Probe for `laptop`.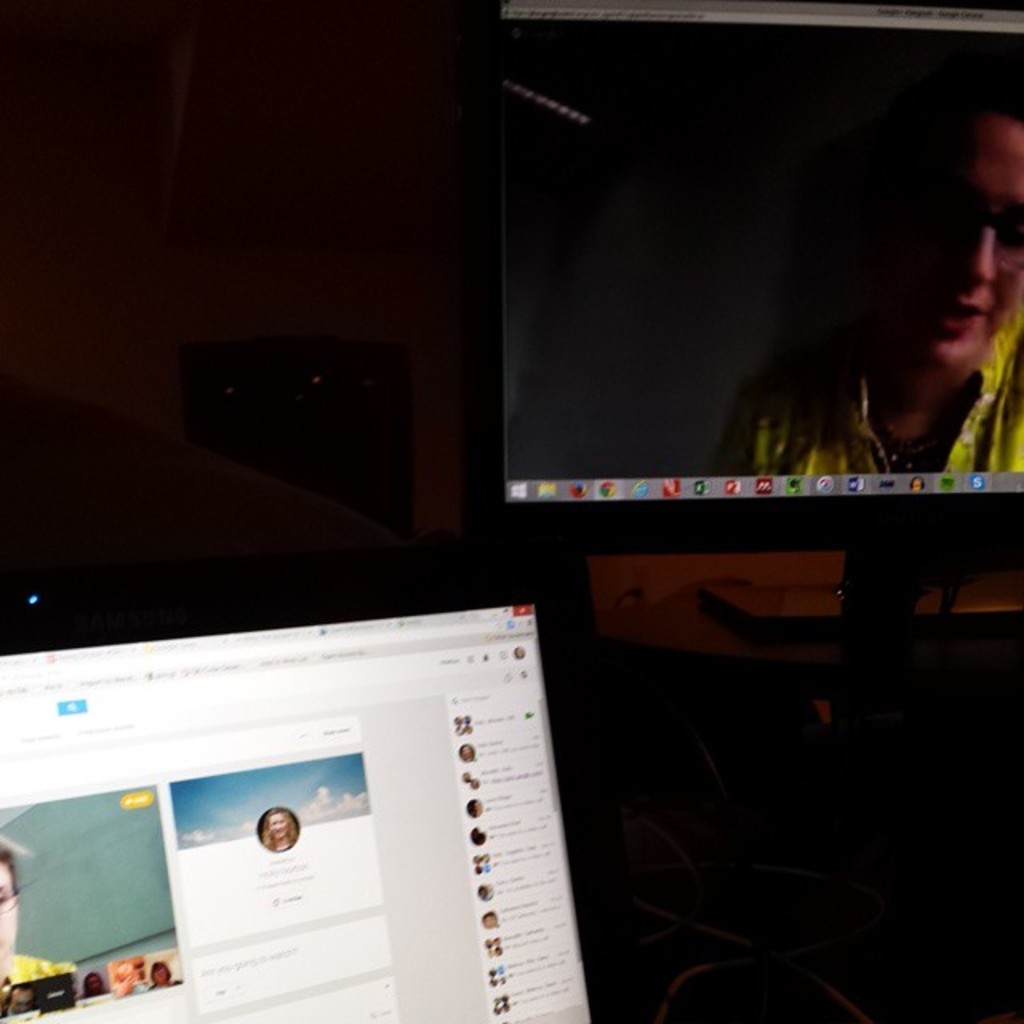
Probe result: {"x1": 0, "y1": 581, "x2": 621, "y2": 1022}.
